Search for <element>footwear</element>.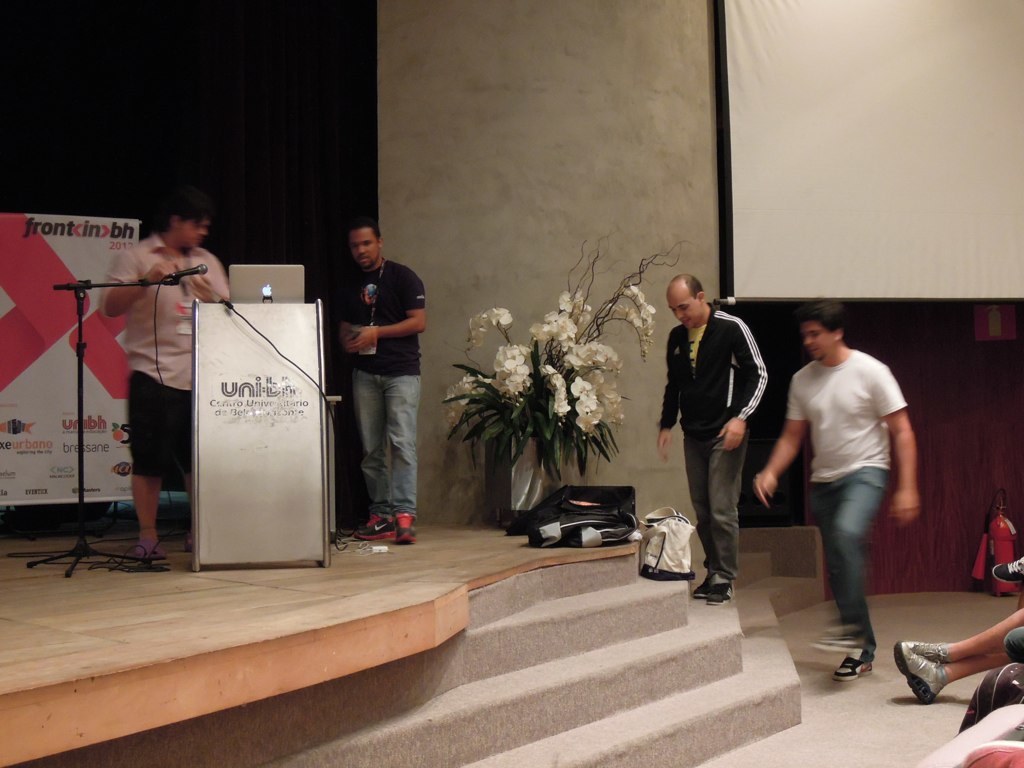
Found at pyautogui.locateOnScreen(709, 576, 733, 603).
